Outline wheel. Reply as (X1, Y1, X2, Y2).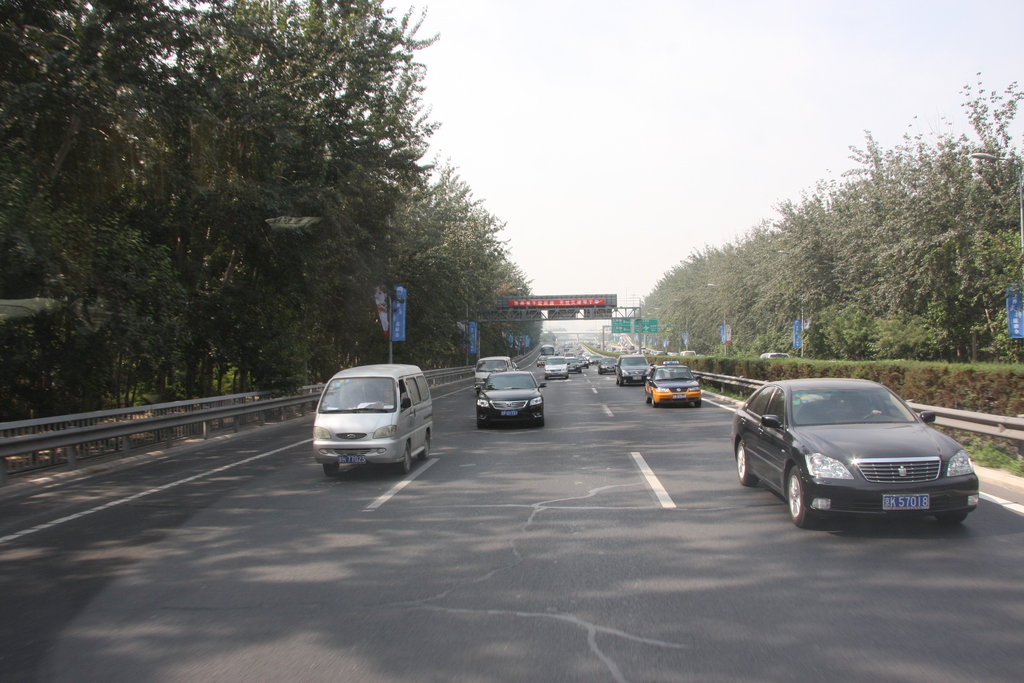
(543, 374, 552, 380).
